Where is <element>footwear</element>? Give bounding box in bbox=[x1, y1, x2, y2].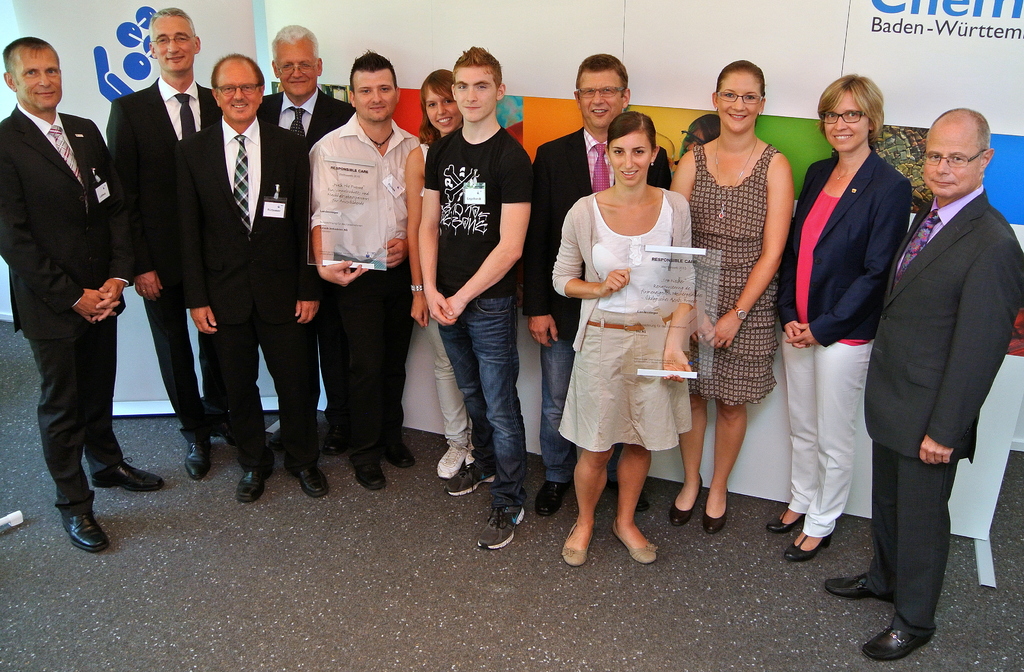
bbox=[483, 504, 529, 548].
